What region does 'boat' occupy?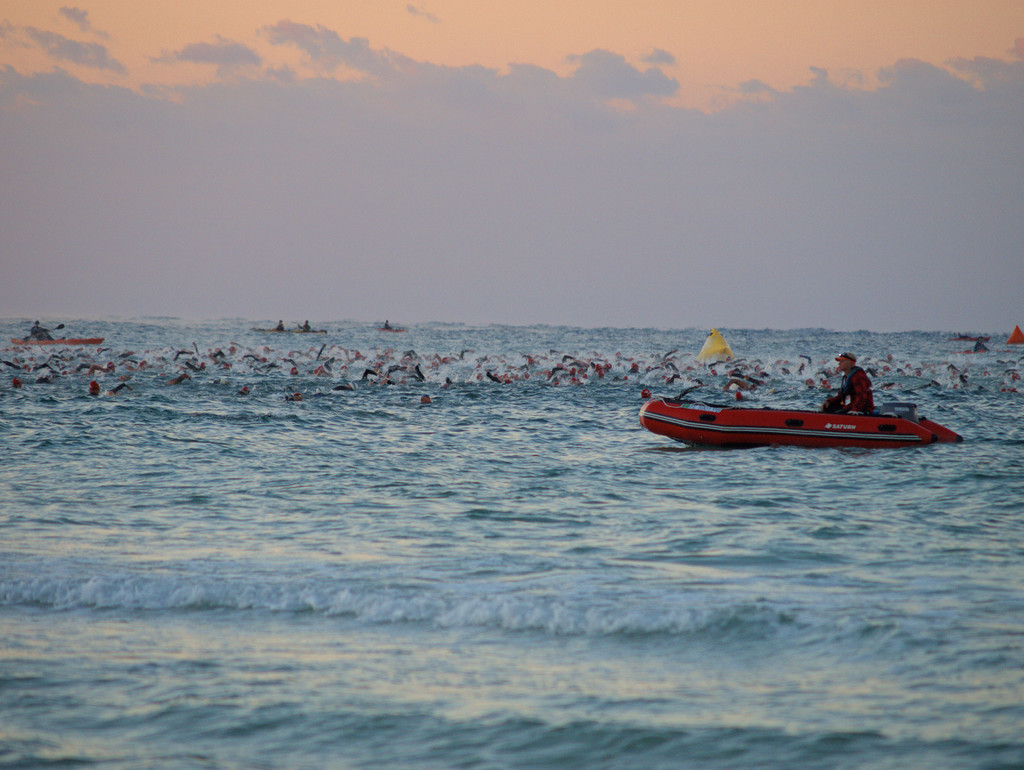
bbox(596, 339, 966, 463).
